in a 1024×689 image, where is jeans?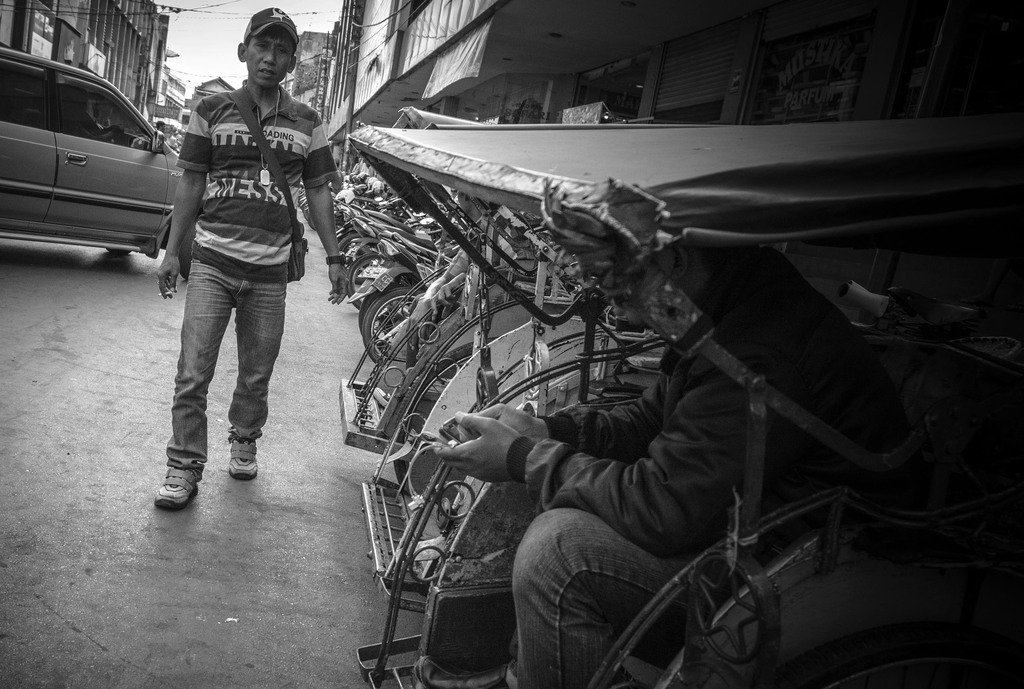
x1=150 y1=242 x2=280 y2=499.
